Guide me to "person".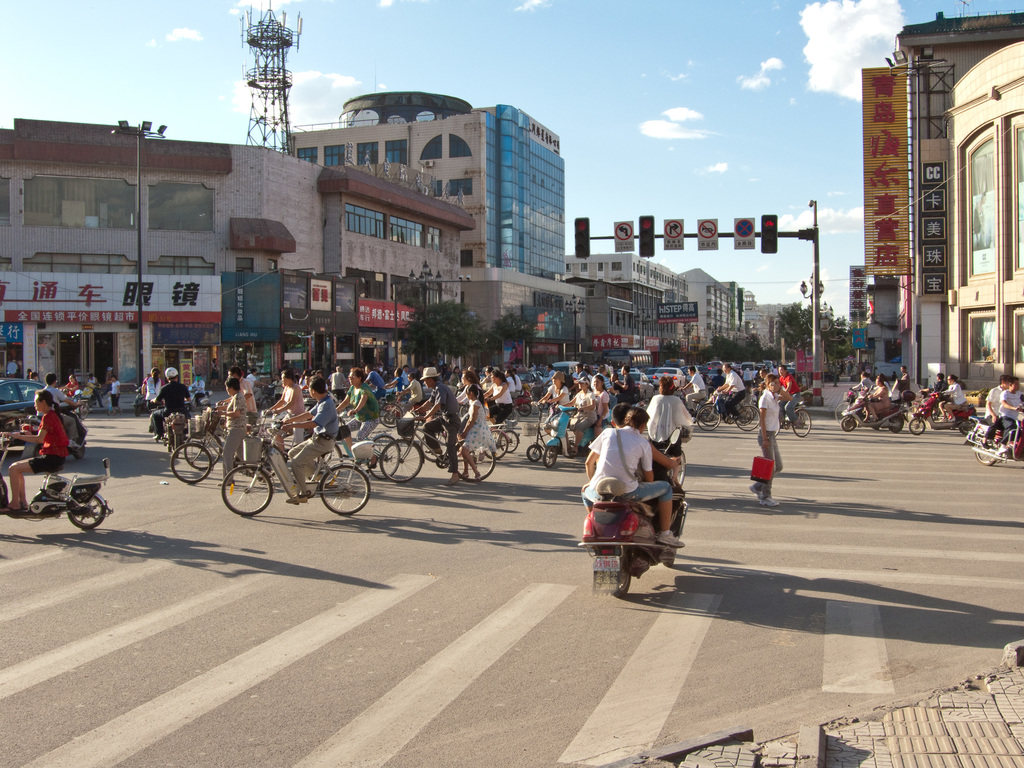
Guidance: 563/381/598/451.
